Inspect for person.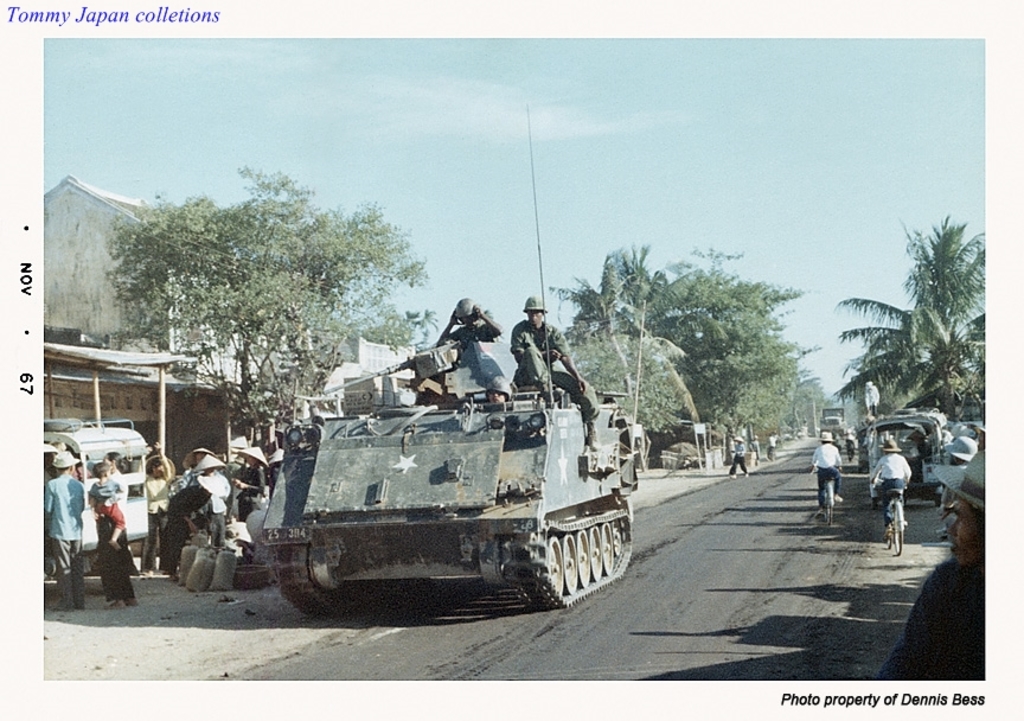
Inspection: [left=869, top=441, right=911, bottom=538].
